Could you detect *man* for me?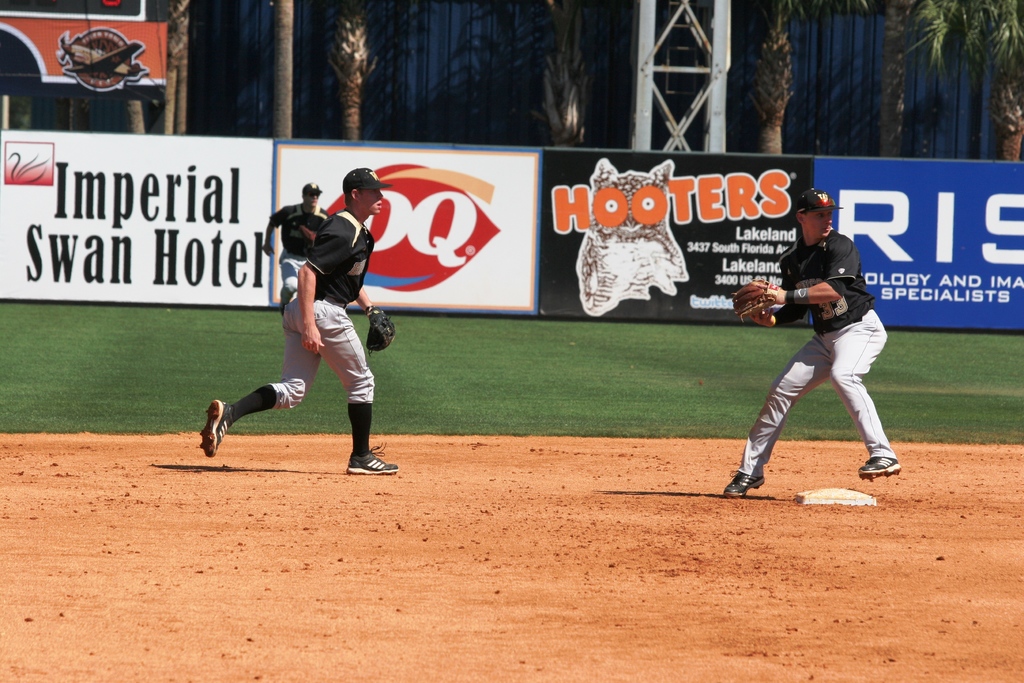
Detection result: (246, 177, 344, 328).
